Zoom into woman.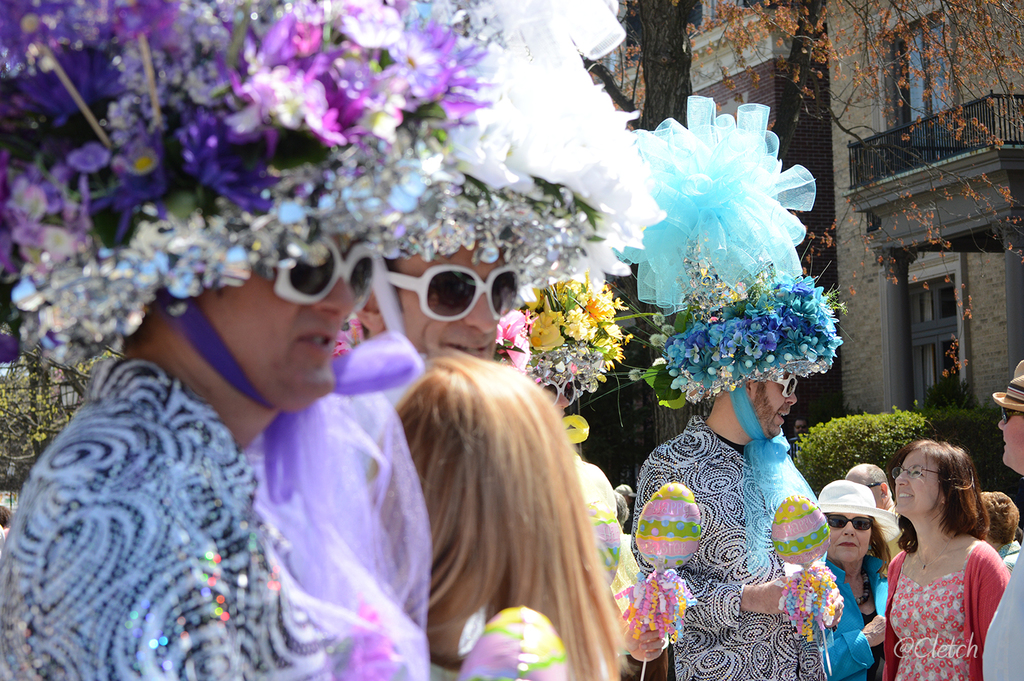
Zoom target: x1=879, y1=432, x2=1012, y2=680.
